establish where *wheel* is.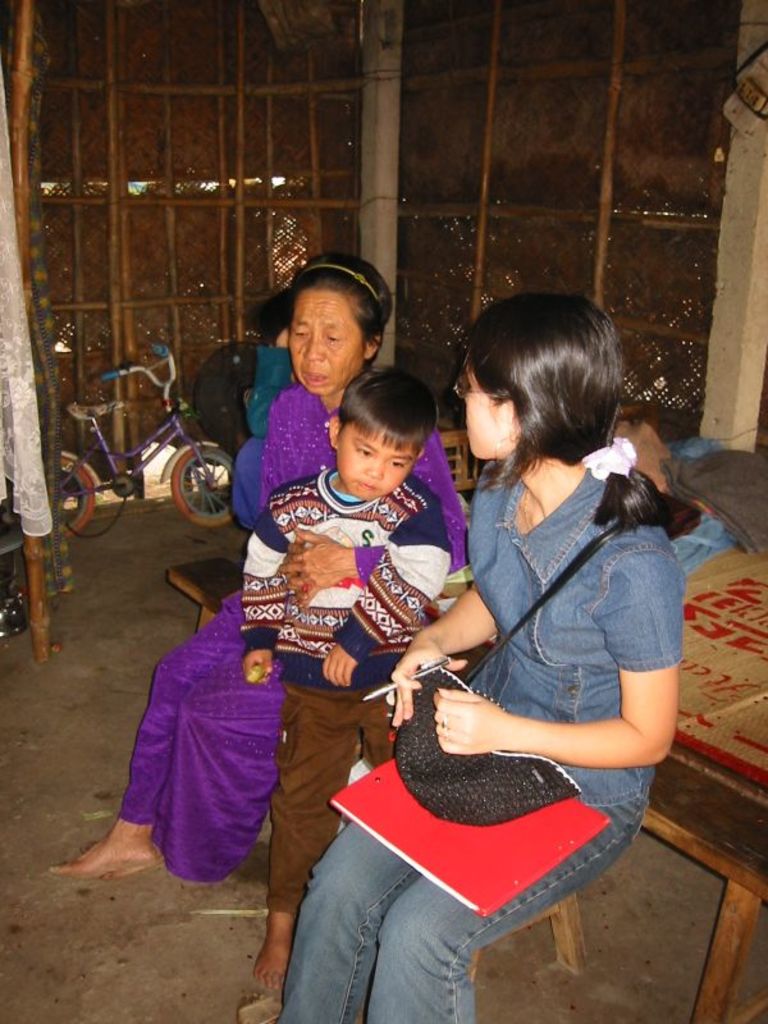
Established at x1=59, y1=457, x2=95, y2=538.
